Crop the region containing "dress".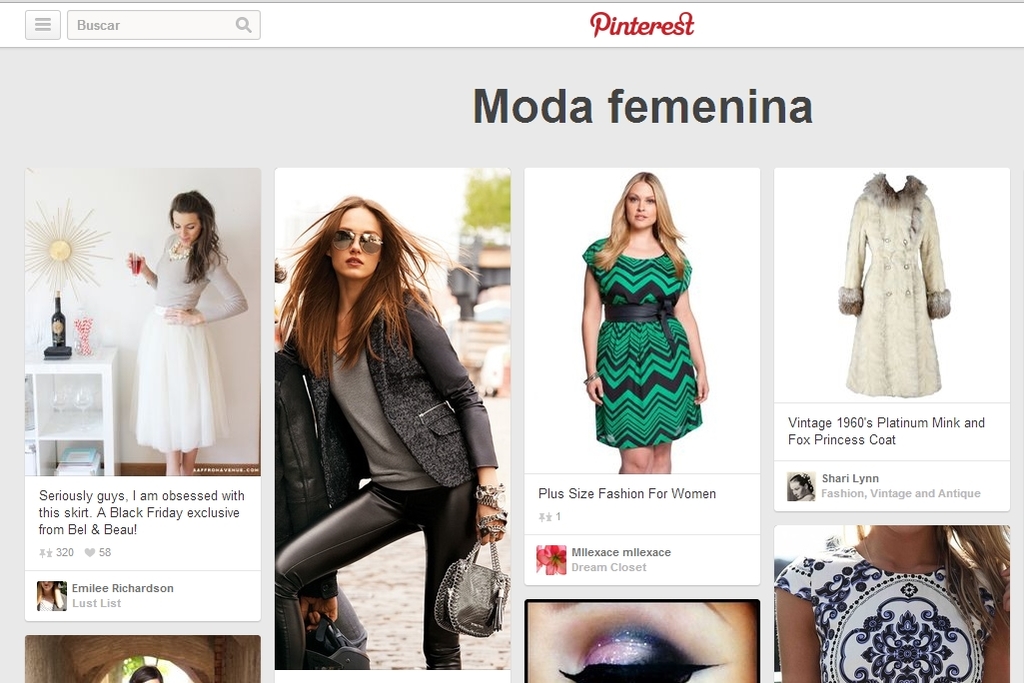
Crop region: rect(582, 235, 700, 452).
